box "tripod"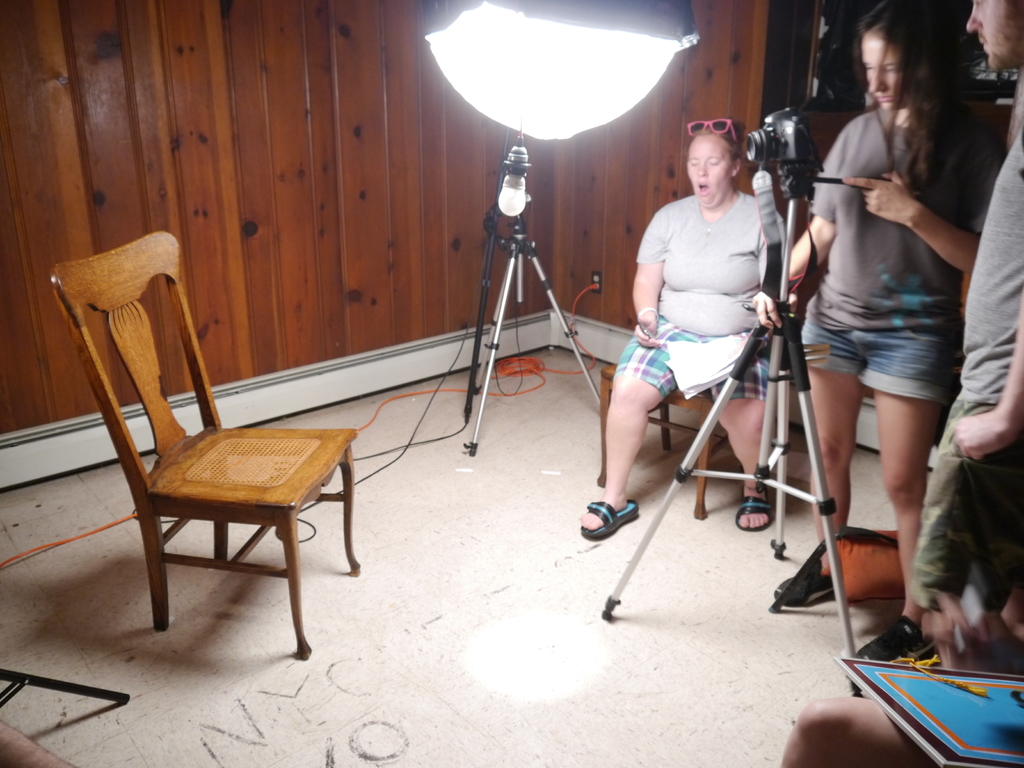
<bbox>602, 164, 862, 699</bbox>
